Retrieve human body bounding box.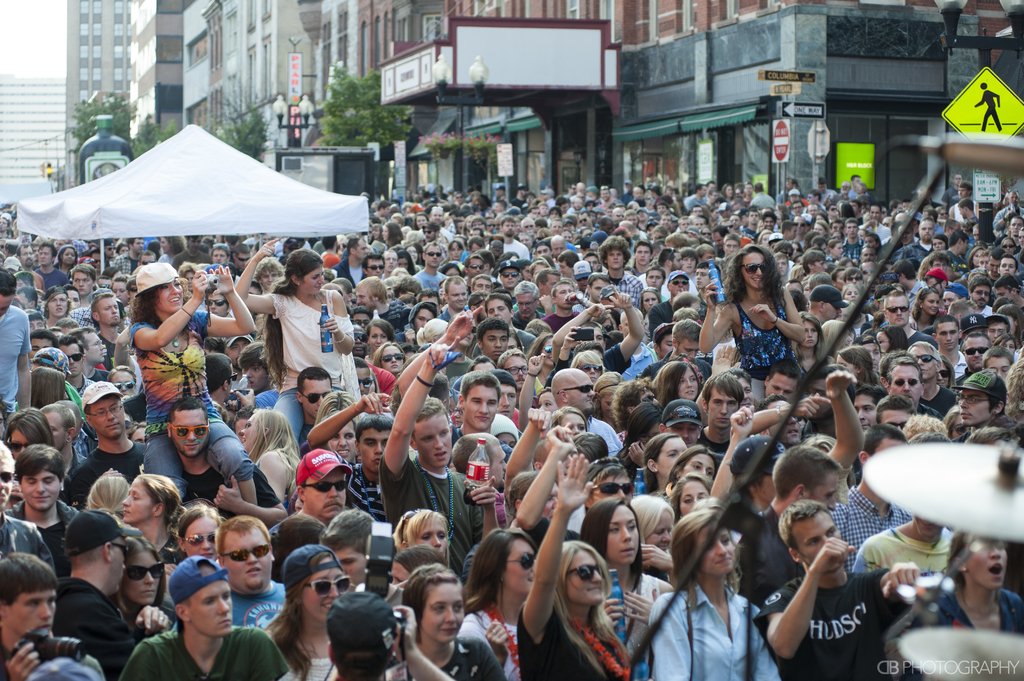
Bounding box: l=0, t=264, r=35, b=412.
